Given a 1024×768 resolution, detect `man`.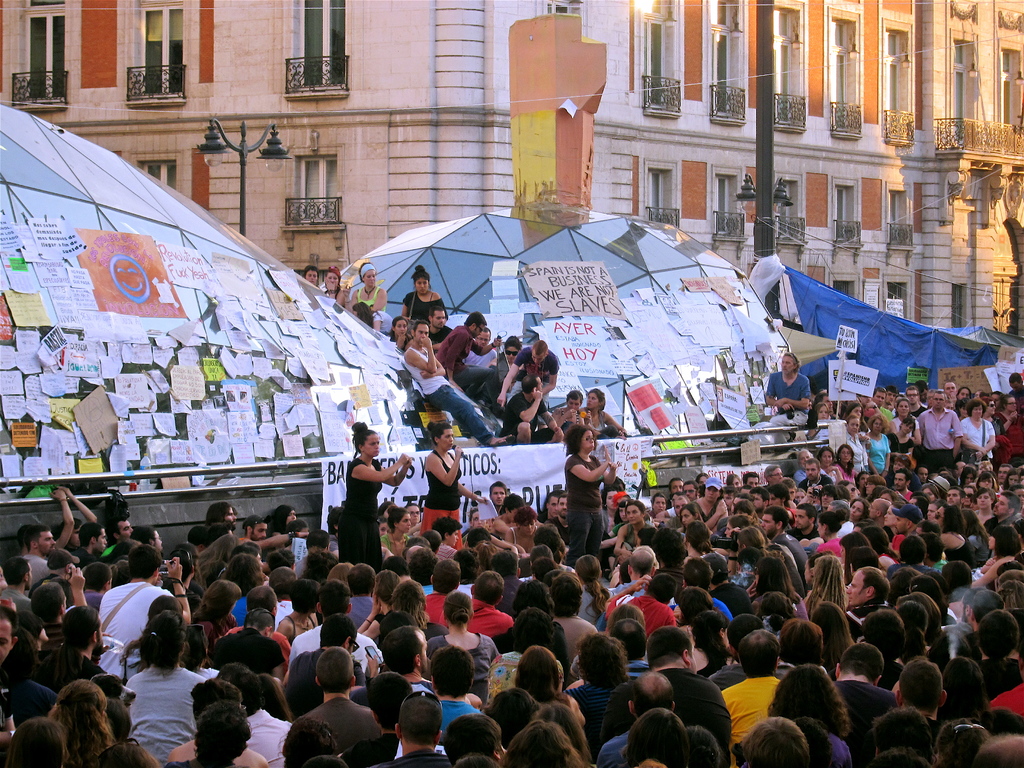
(776, 616, 824, 670).
